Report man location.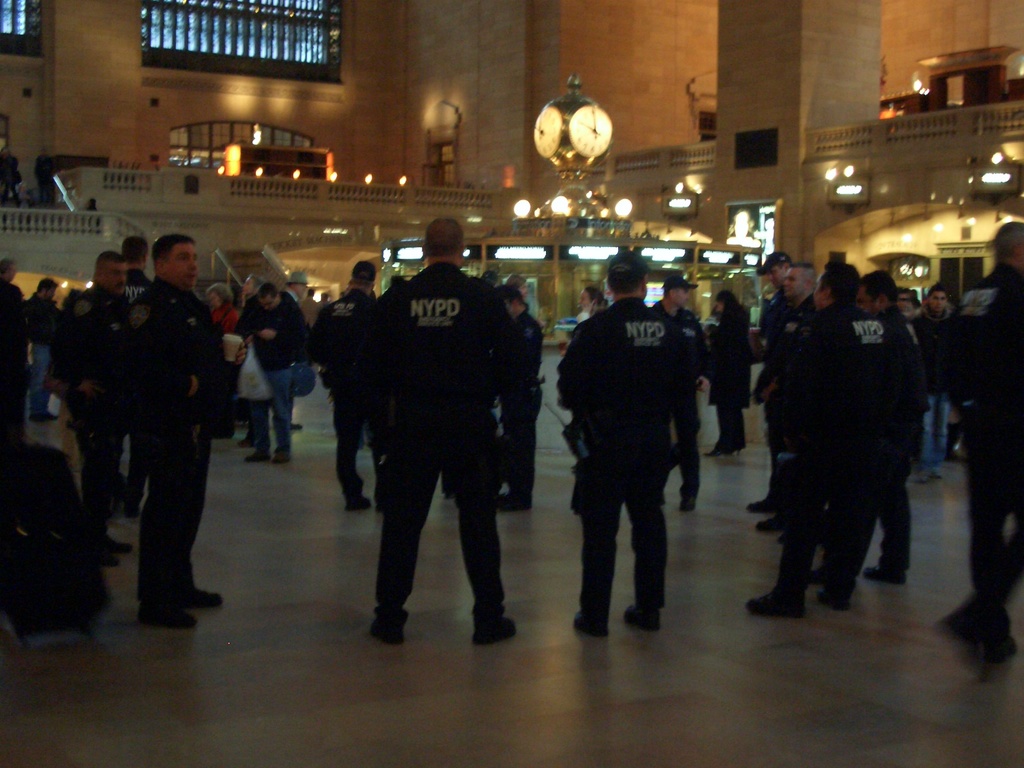
Report: <region>632, 253, 707, 513</region>.
